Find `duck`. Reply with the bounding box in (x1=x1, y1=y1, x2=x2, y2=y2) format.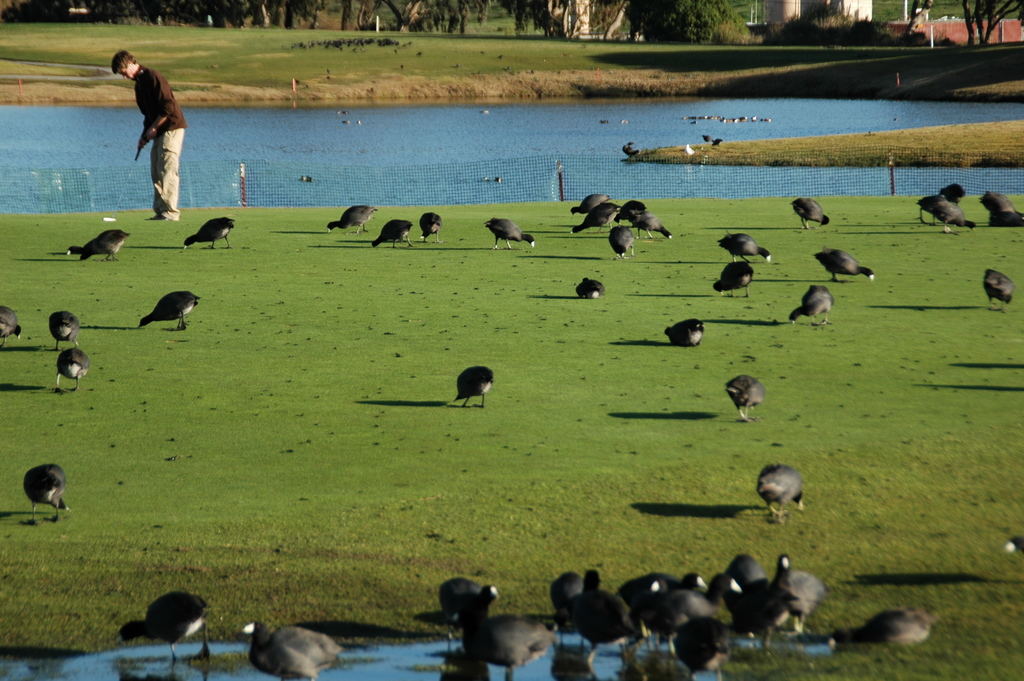
(x1=320, y1=203, x2=372, y2=235).
